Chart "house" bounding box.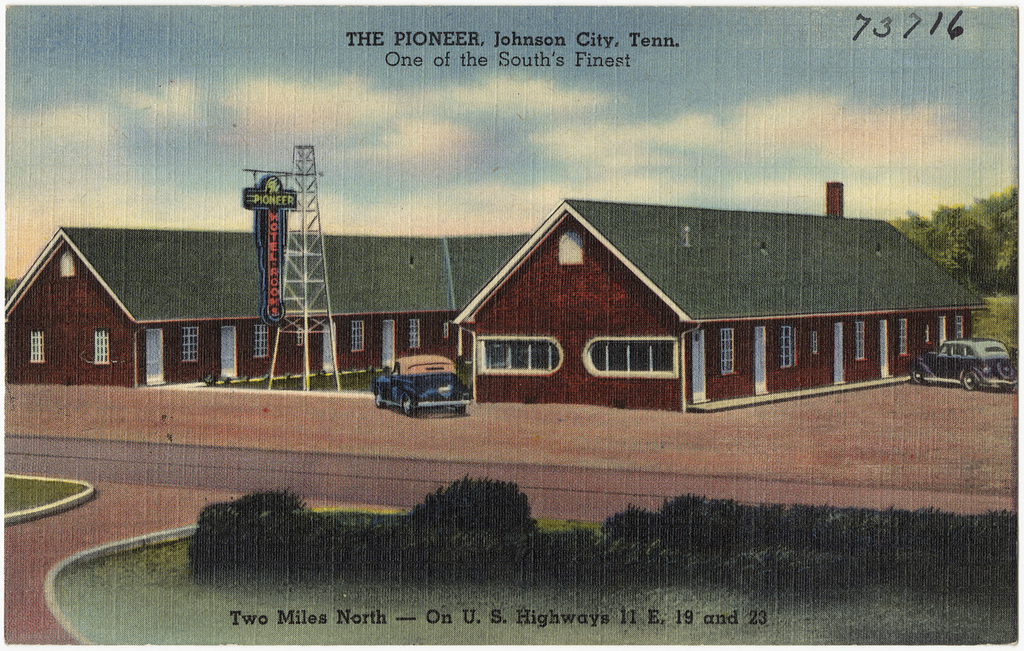
Charted: locate(452, 172, 974, 432).
